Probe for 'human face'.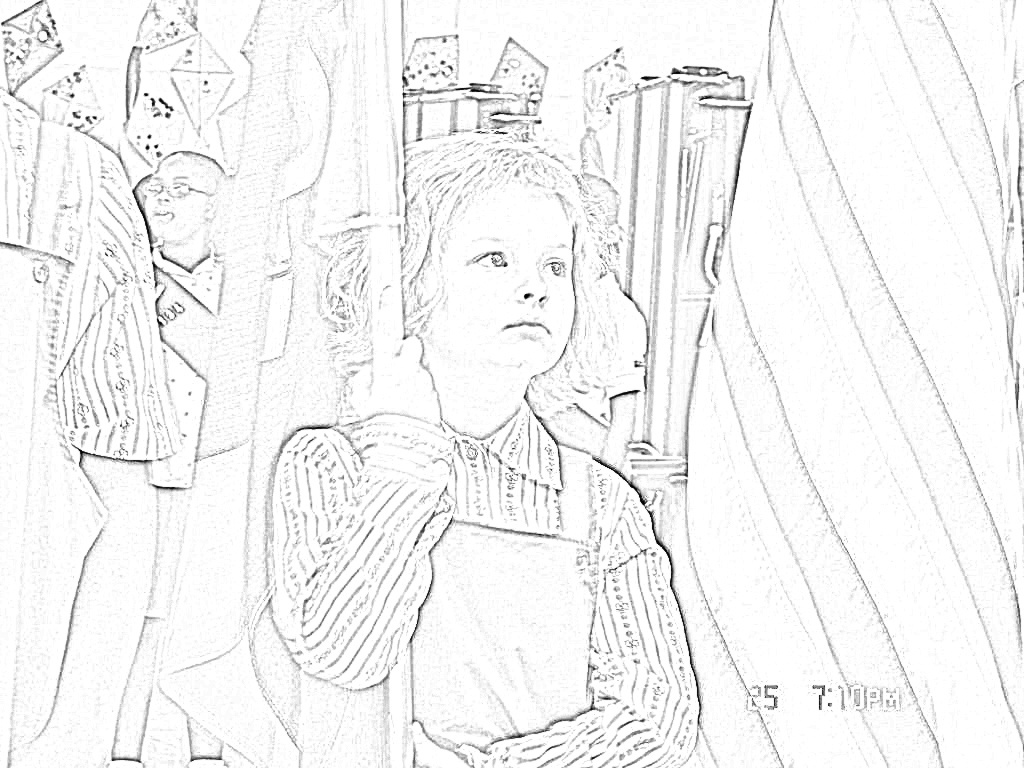
Probe result: <box>442,191,579,376</box>.
